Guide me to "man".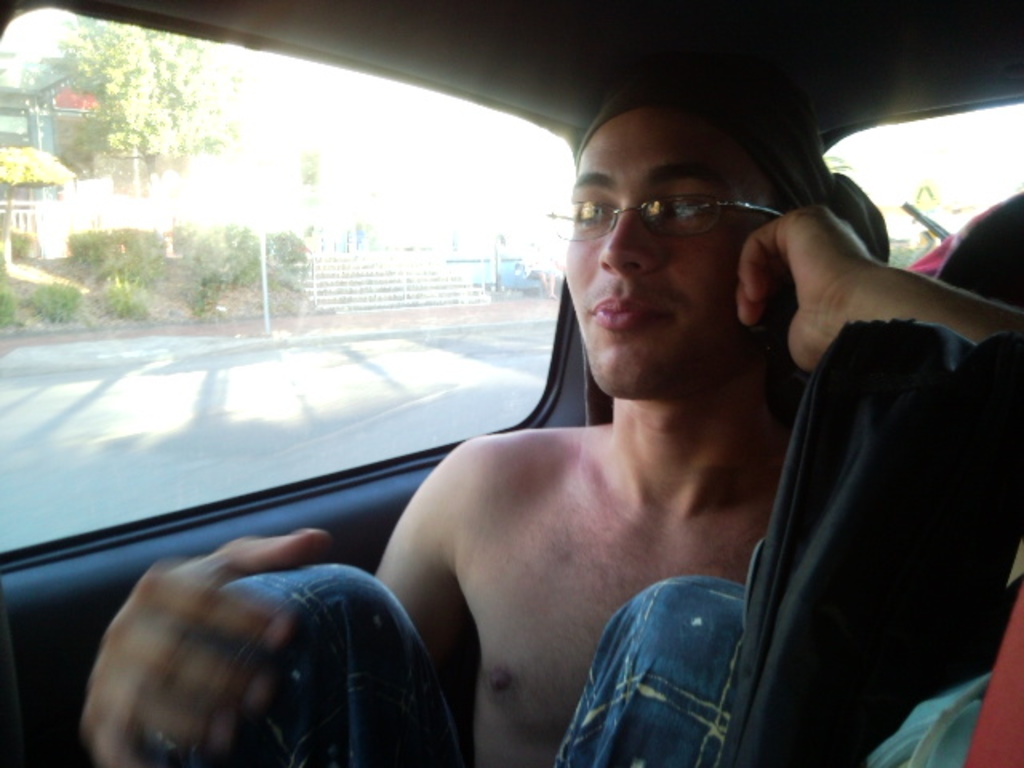
Guidance: region(171, 114, 966, 760).
